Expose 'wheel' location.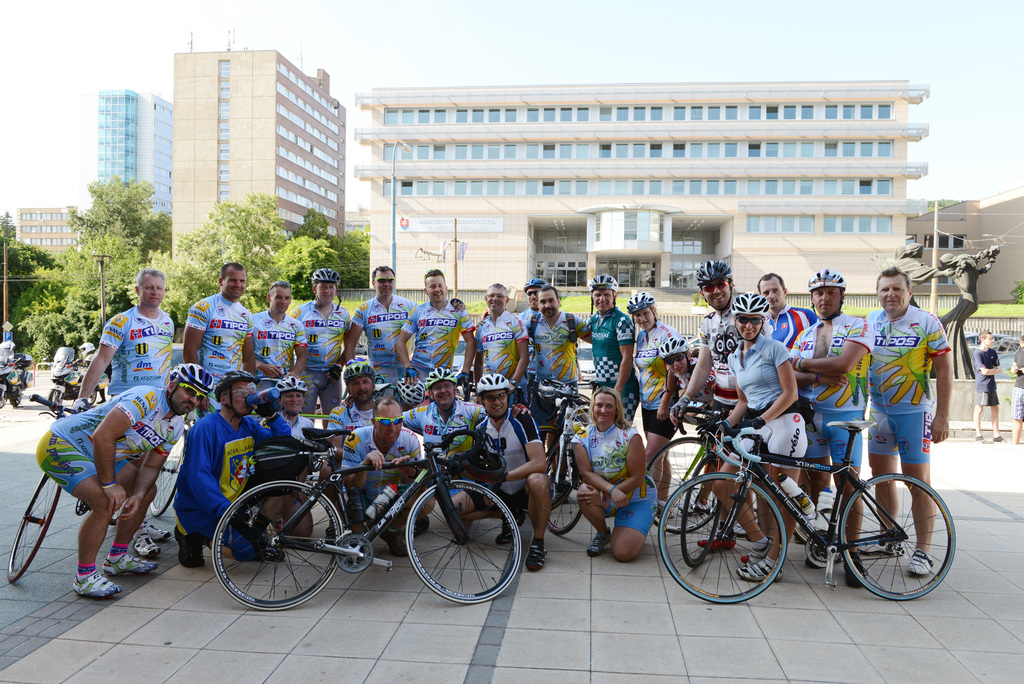
Exposed at <bbox>659, 469, 788, 605</bbox>.
